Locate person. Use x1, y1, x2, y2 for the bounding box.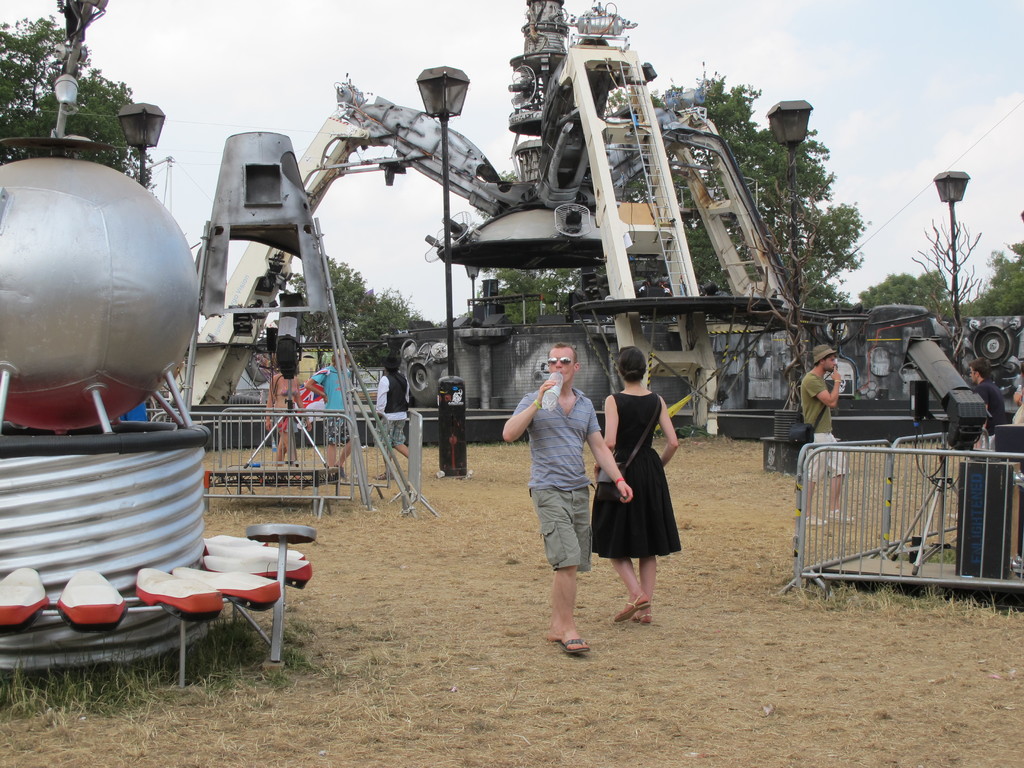
378, 358, 413, 488.
